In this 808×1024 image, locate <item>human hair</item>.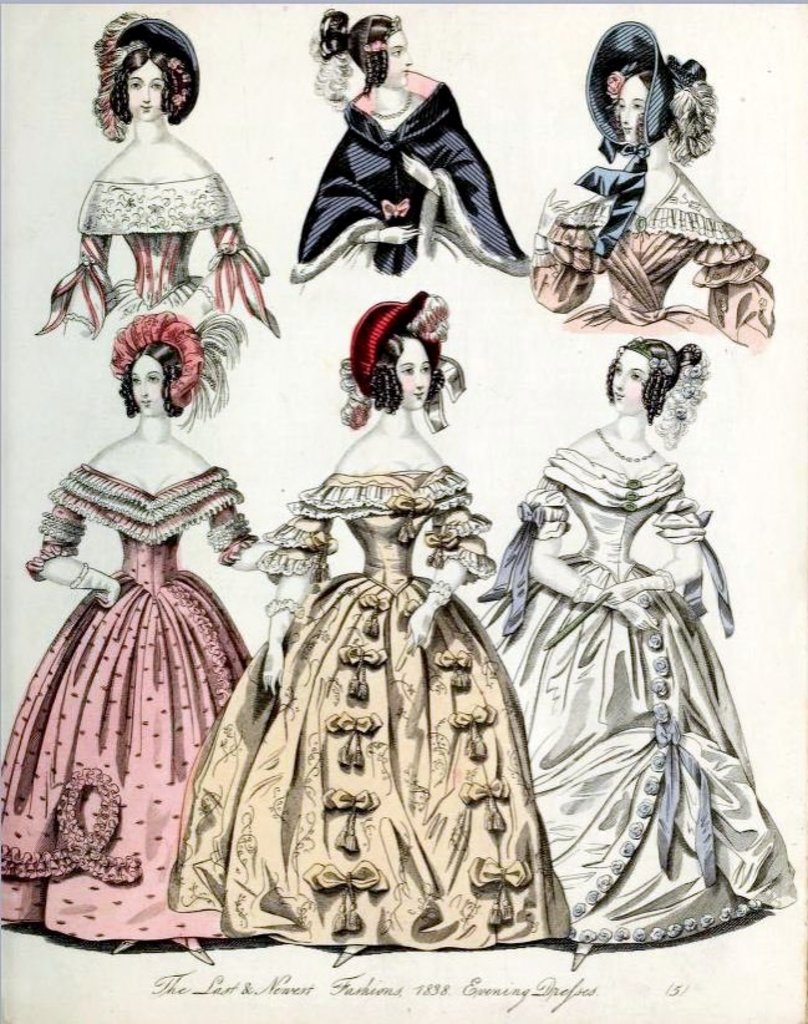
Bounding box: 603/333/705/427.
